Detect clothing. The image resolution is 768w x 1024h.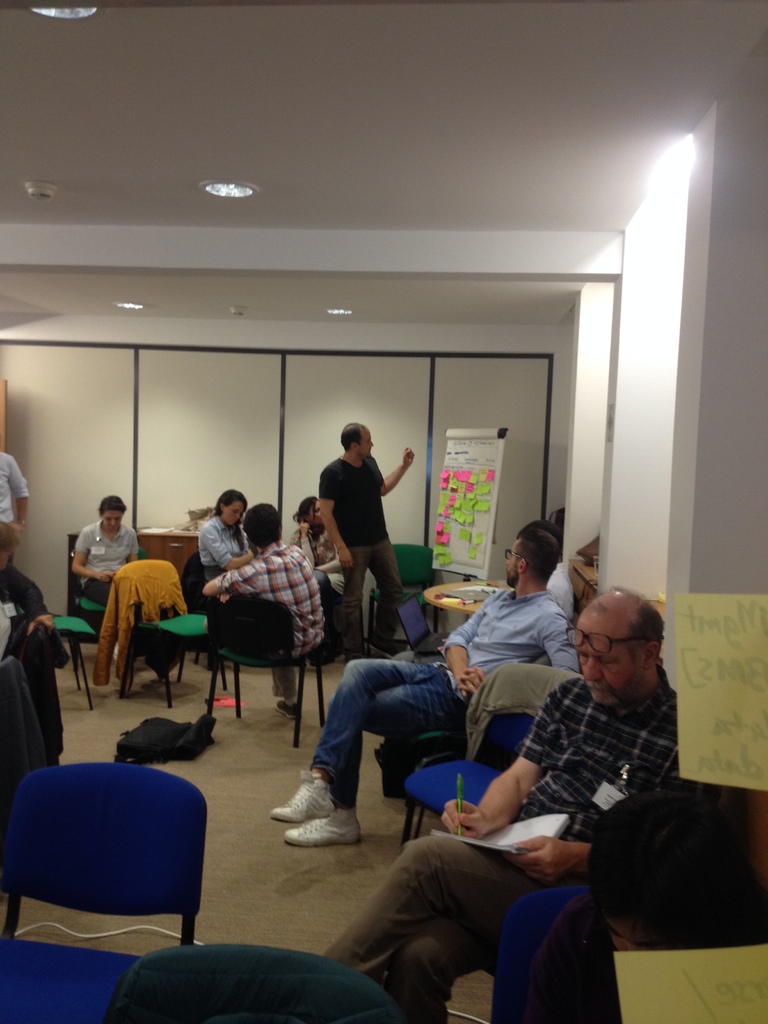
(x1=200, y1=517, x2=256, y2=566).
